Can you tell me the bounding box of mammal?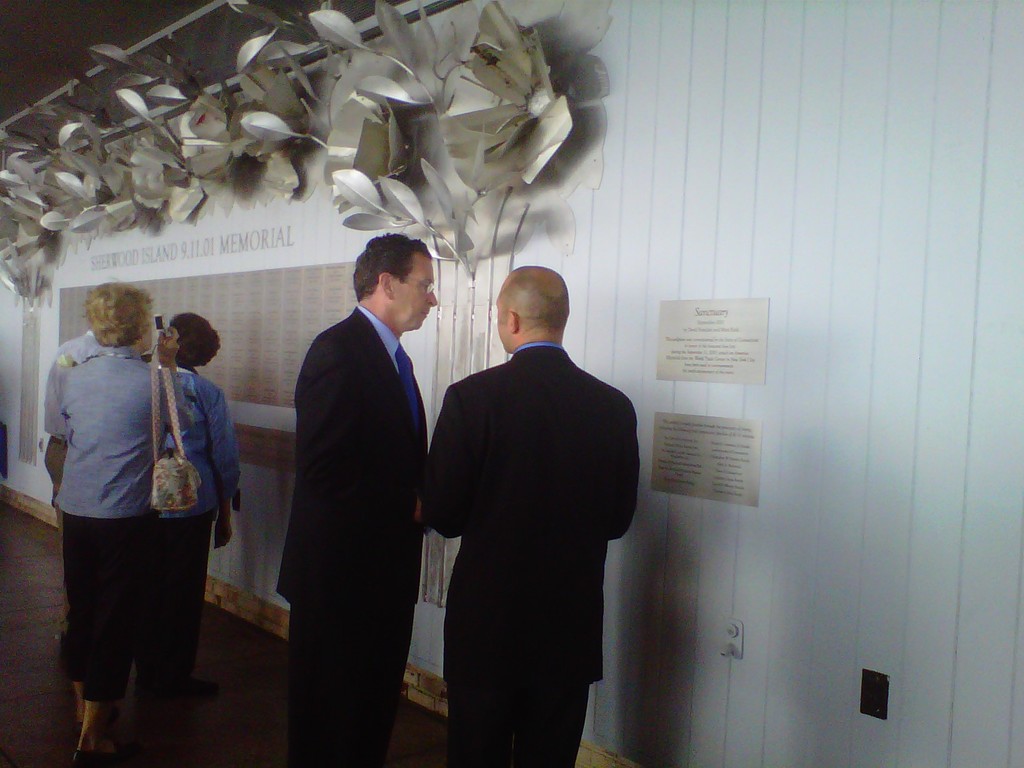
<region>158, 312, 247, 696</region>.
